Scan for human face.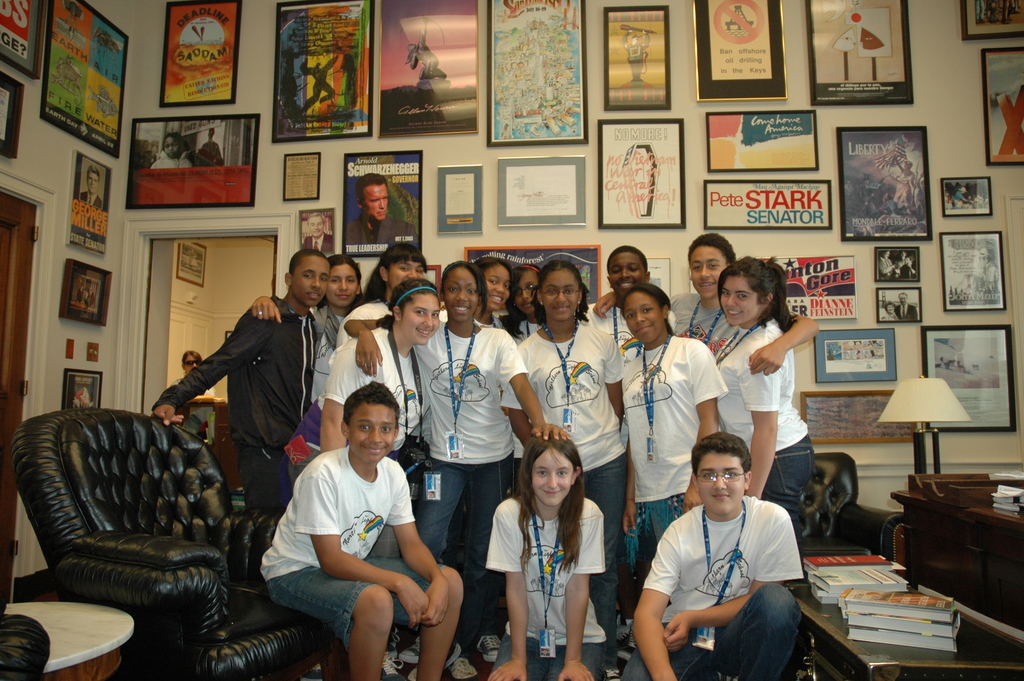
Scan result: 515,275,538,316.
